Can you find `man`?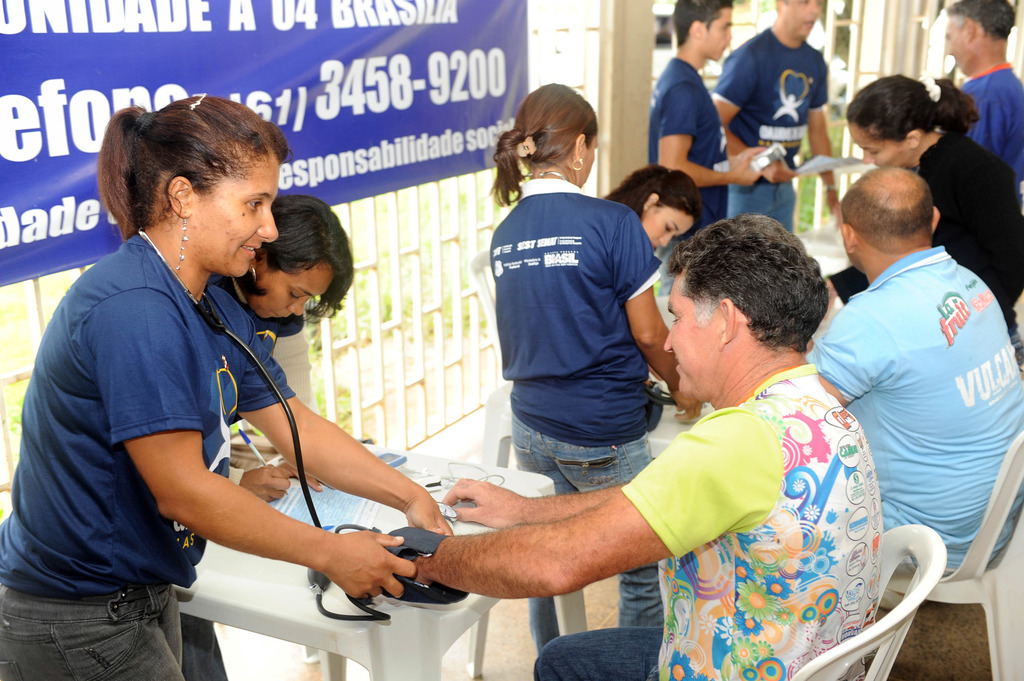
Yes, bounding box: 800,164,1023,570.
